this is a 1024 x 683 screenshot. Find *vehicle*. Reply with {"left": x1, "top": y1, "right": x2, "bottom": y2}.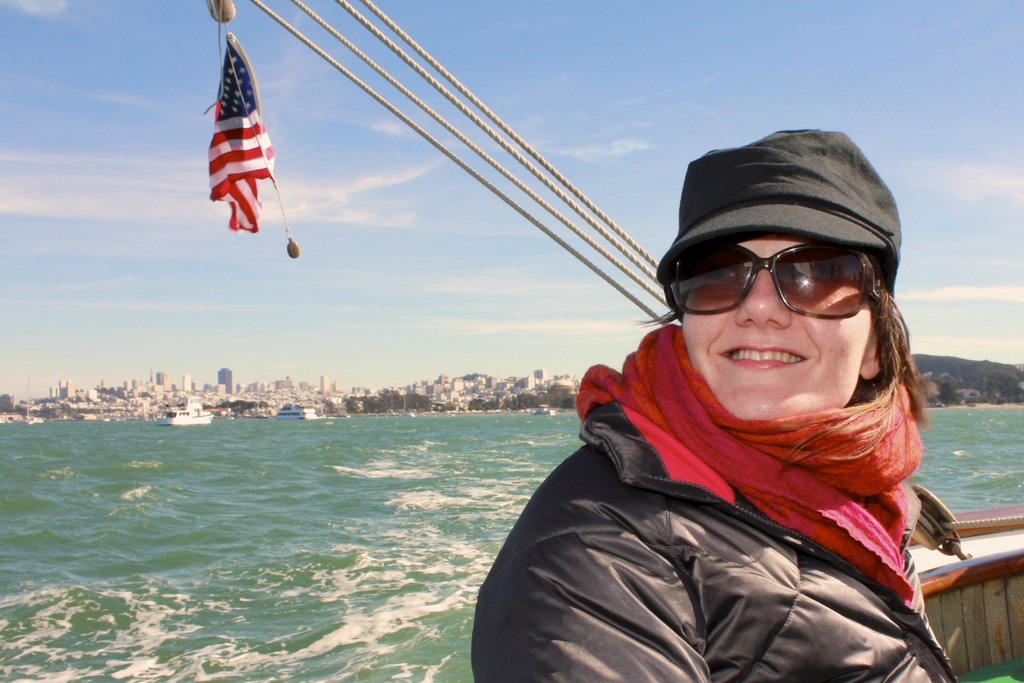
{"left": 154, "top": 394, "right": 213, "bottom": 425}.
